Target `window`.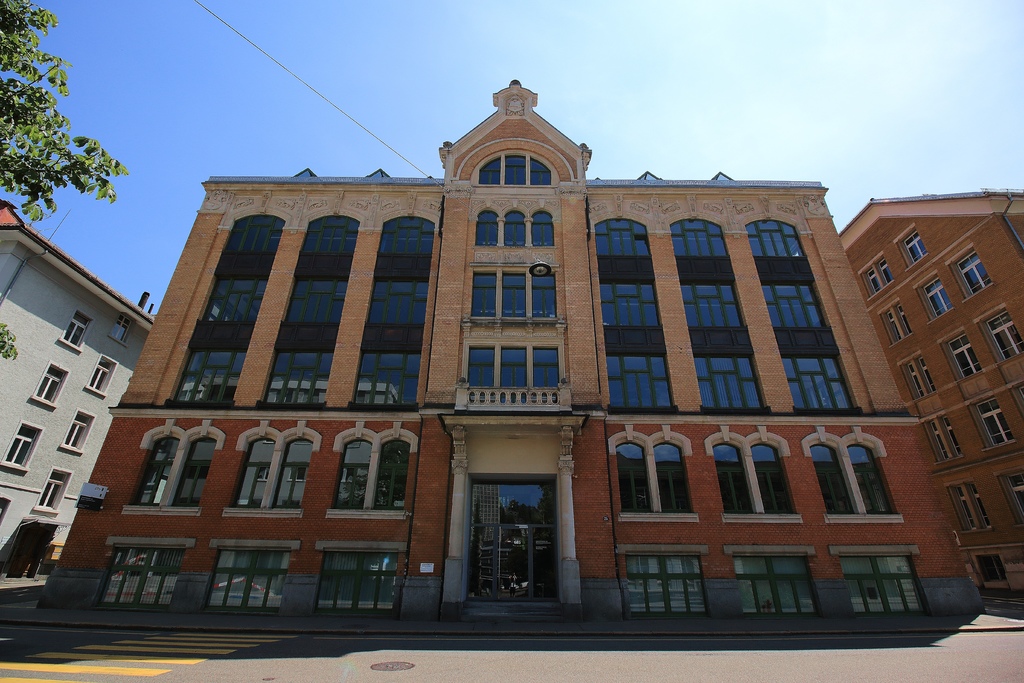
Target region: locate(716, 442, 796, 514).
